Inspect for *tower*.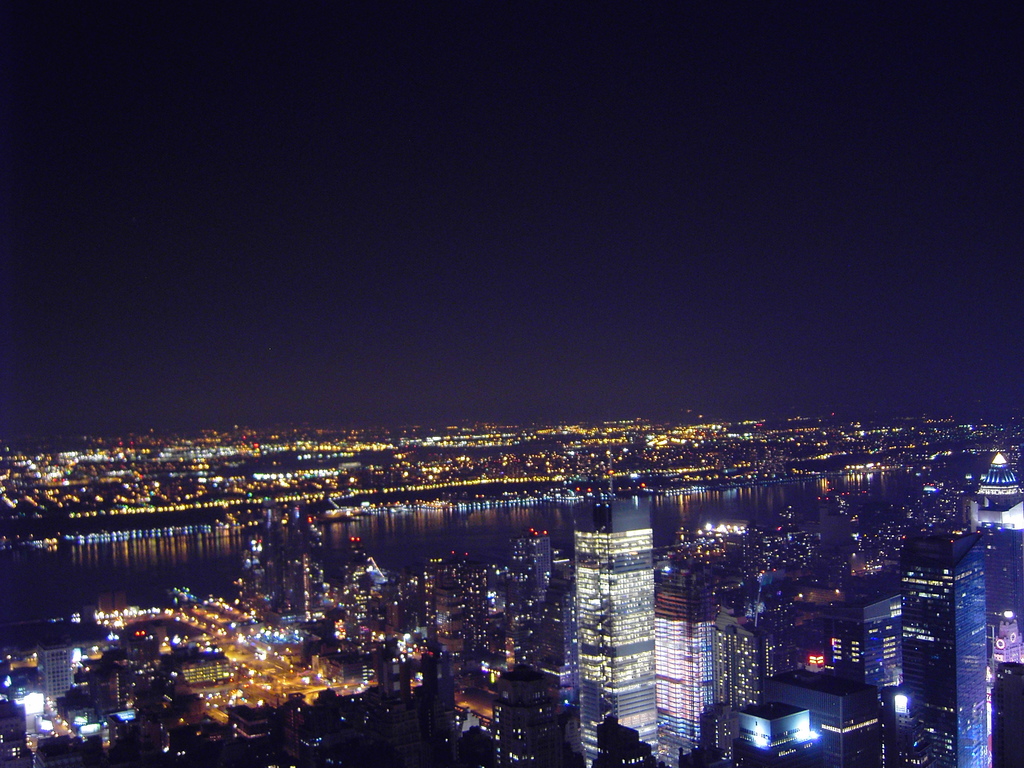
Inspection: (x1=653, y1=552, x2=719, y2=764).
